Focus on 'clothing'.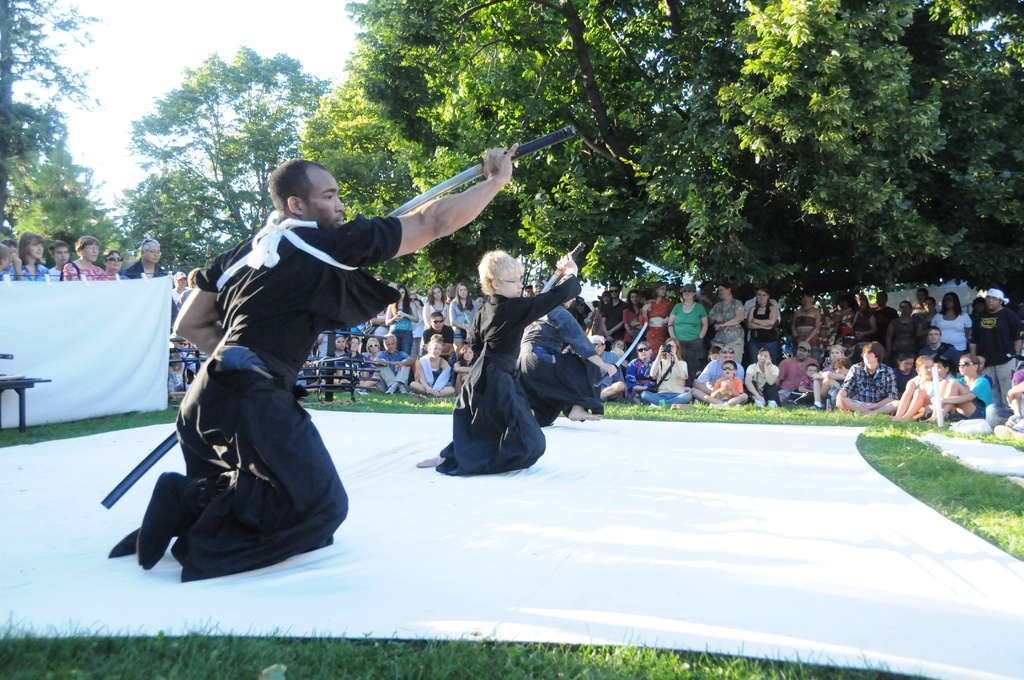
Focused at {"x1": 168, "y1": 214, "x2": 413, "y2": 587}.
